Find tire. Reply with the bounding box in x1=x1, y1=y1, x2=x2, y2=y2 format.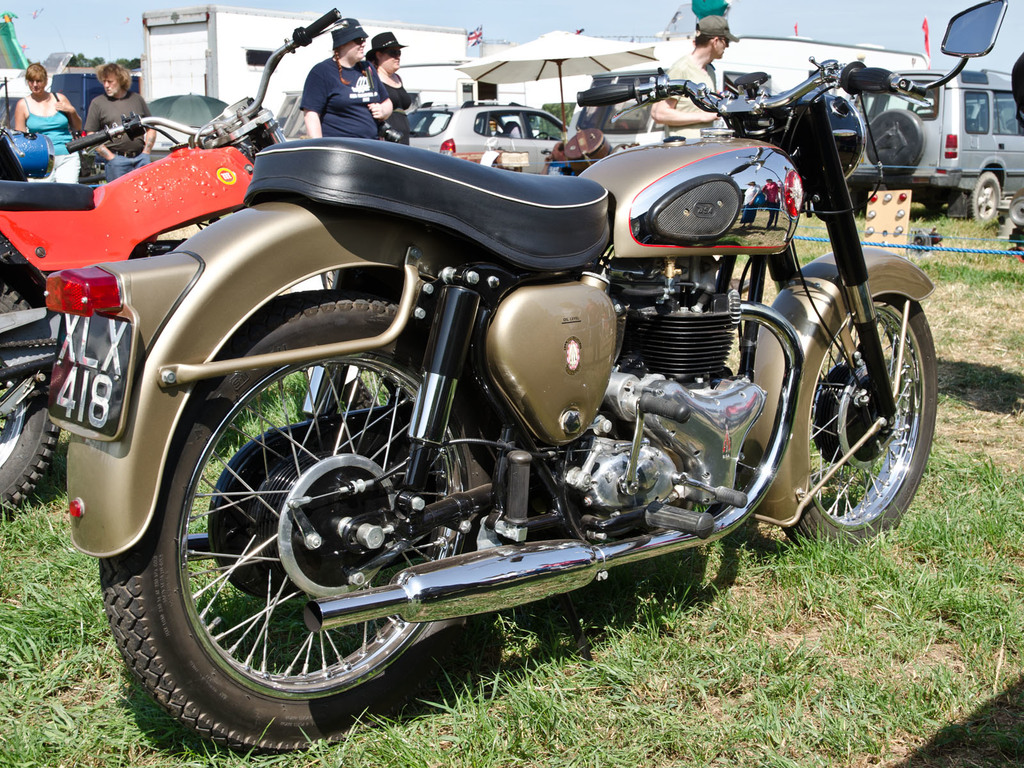
x1=0, y1=281, x2=69, y2=519.
